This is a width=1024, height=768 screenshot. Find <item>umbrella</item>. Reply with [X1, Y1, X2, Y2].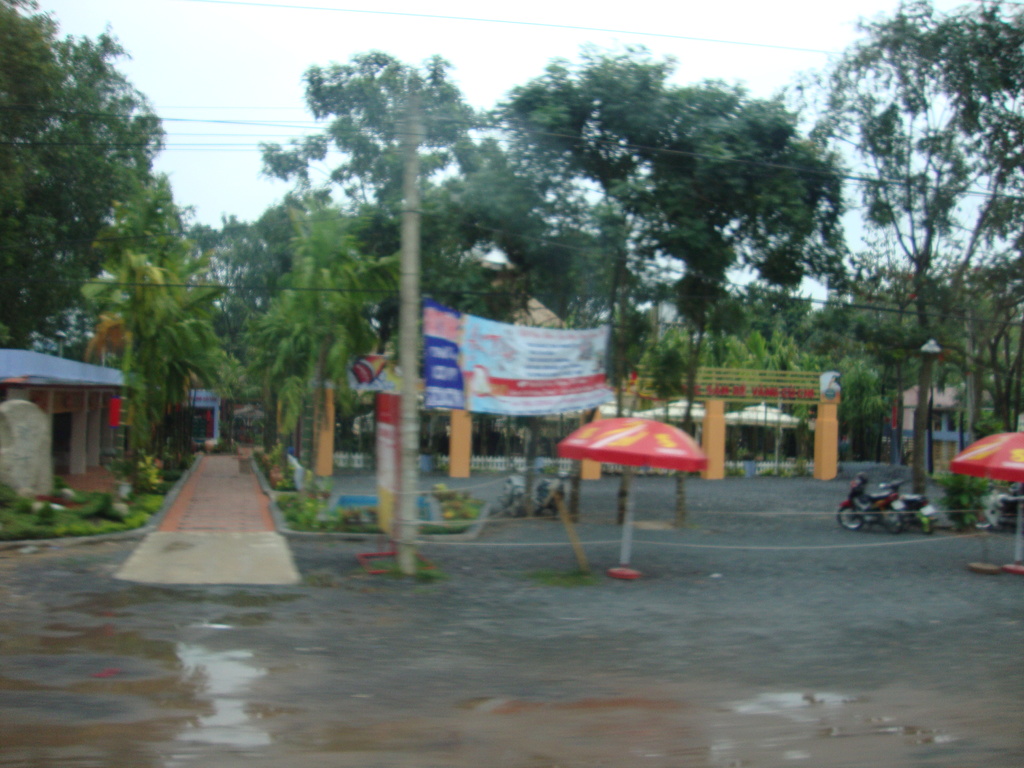
[557, 417, 707, 566].
